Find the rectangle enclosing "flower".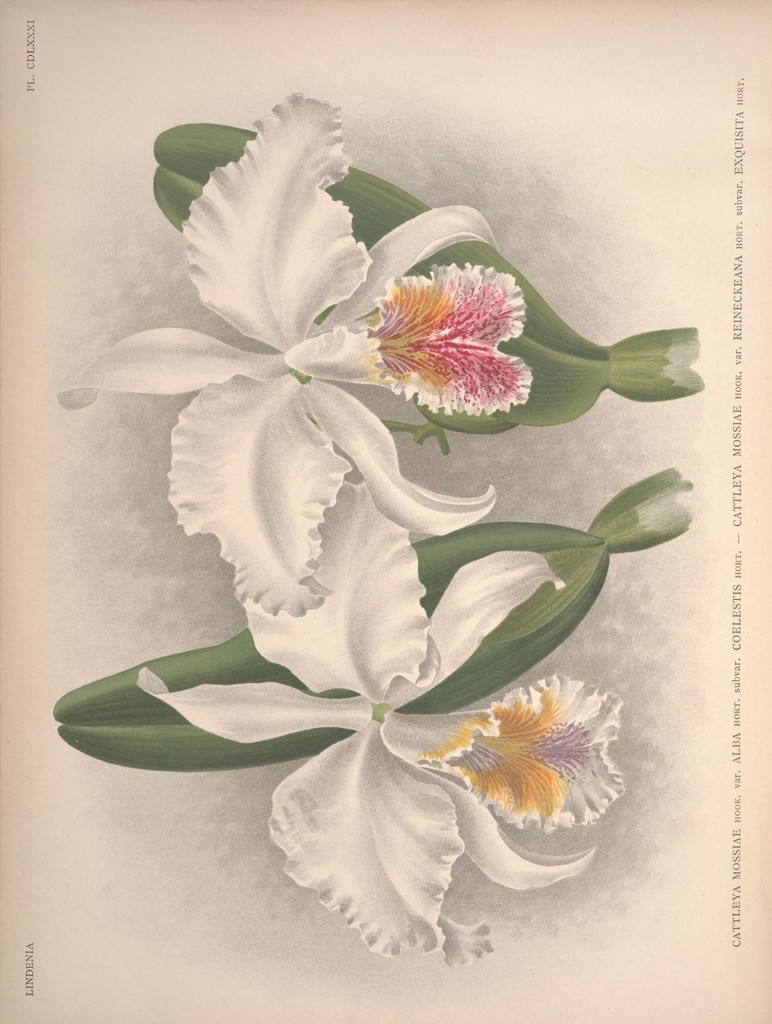
l=85, t=108, r=520, b=538.
